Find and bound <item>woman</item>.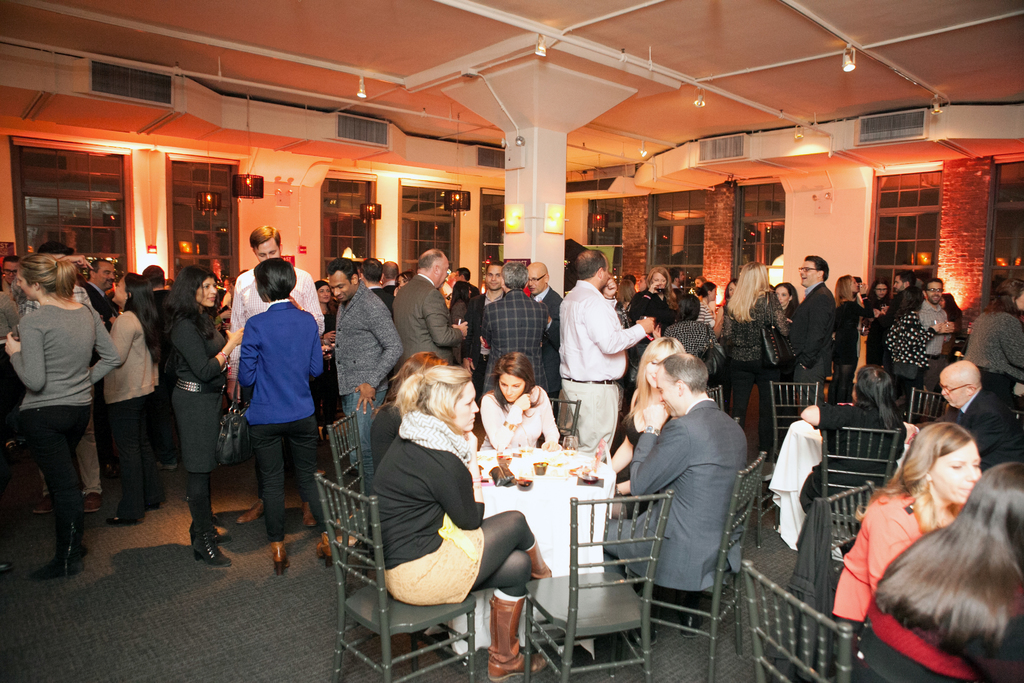
Bound: bbox=(0, 247, 123, 574).
